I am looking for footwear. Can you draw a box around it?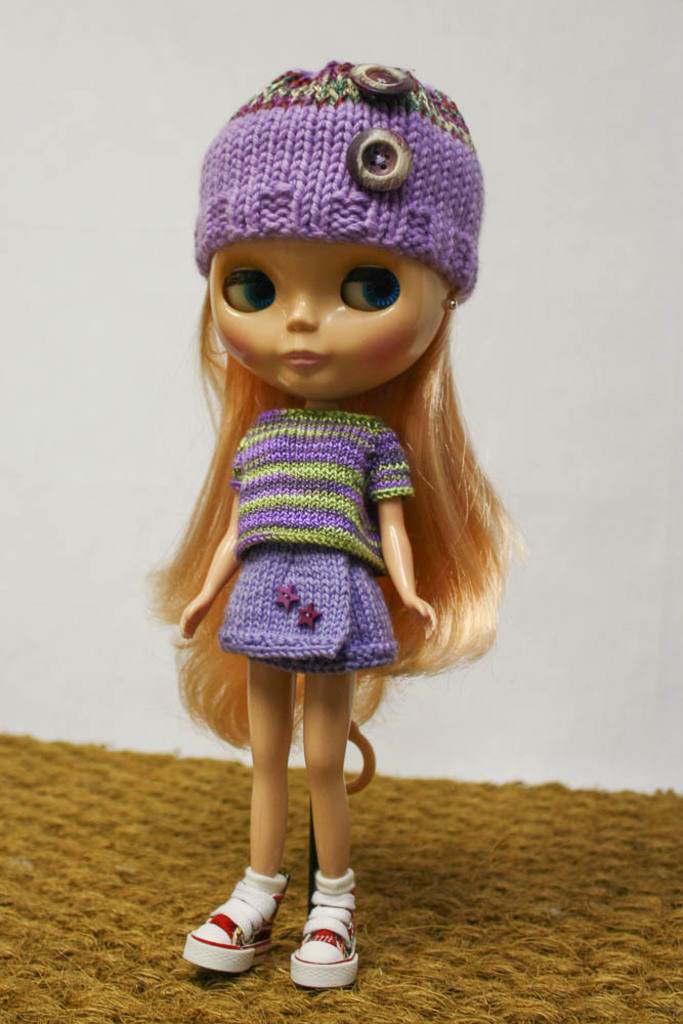
Sure, the bounding box is detection(186, 872, 284, 979).
